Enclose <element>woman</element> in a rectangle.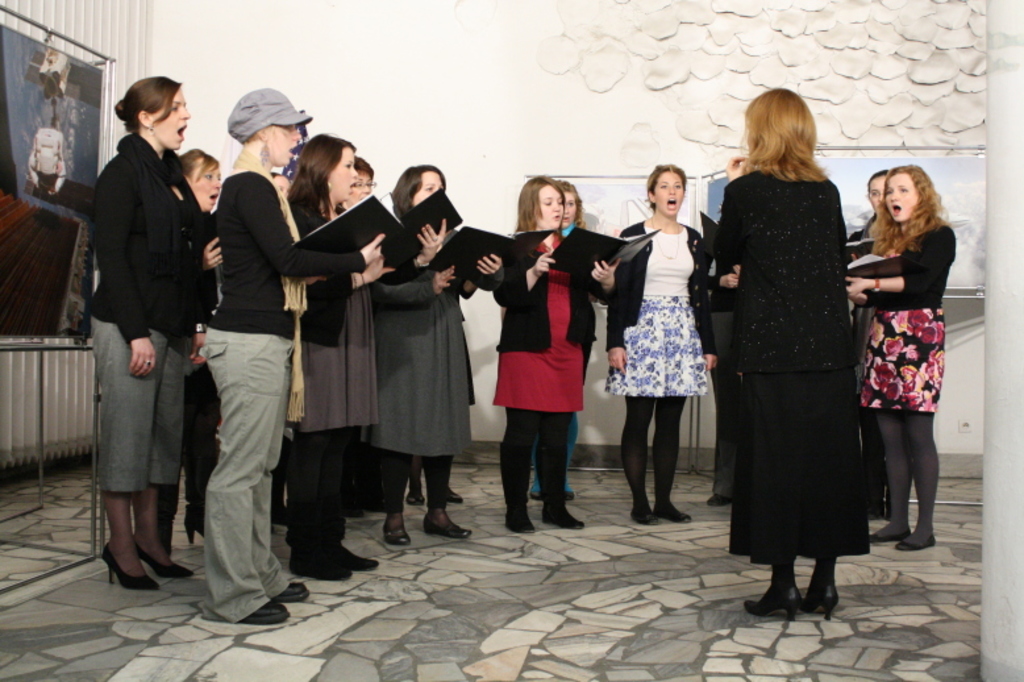
342, 158, 382, 224.
